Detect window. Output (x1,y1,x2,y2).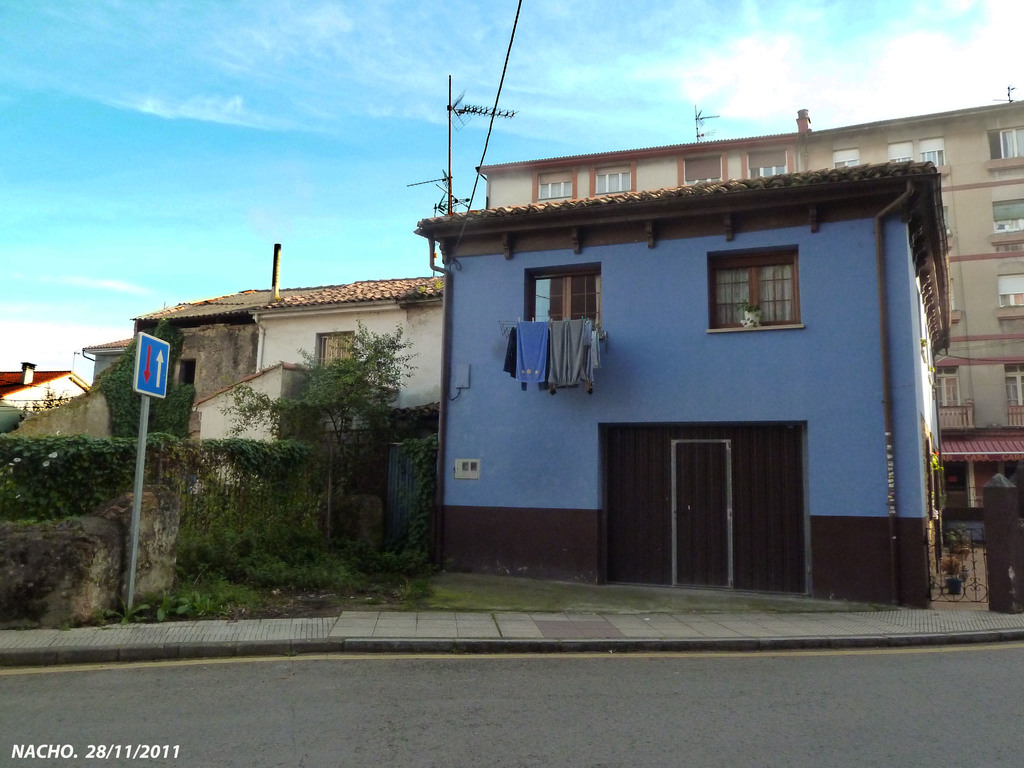
(531,163,577,203).
